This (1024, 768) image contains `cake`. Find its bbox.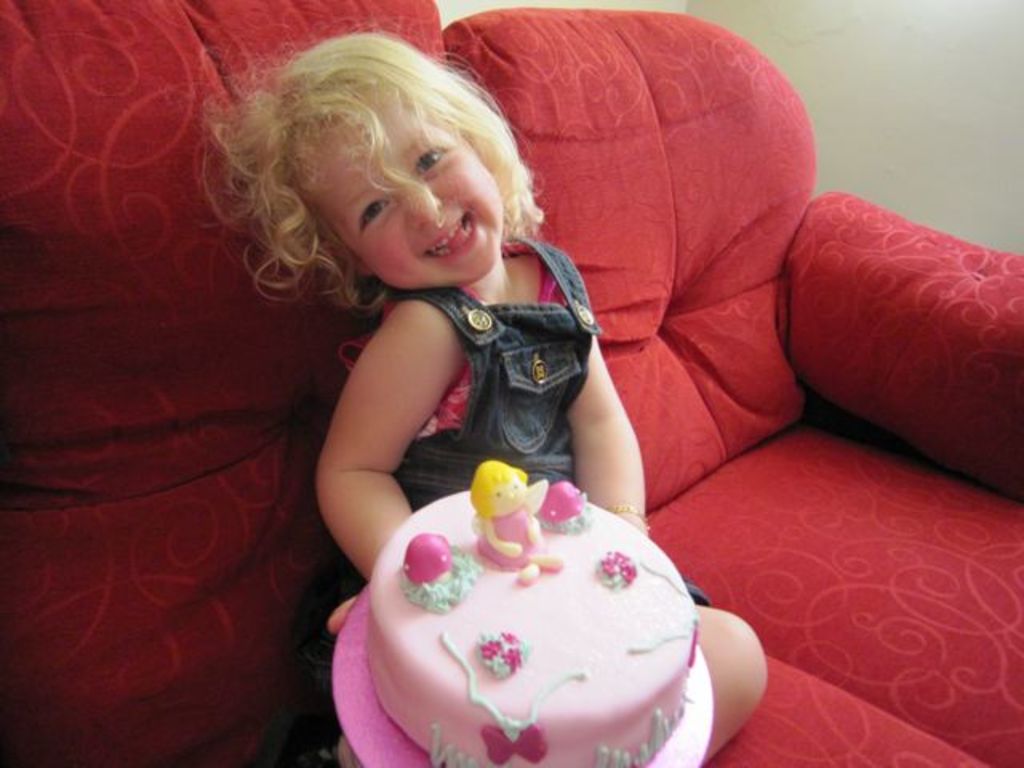
crop(368, 456, 704, 766).
